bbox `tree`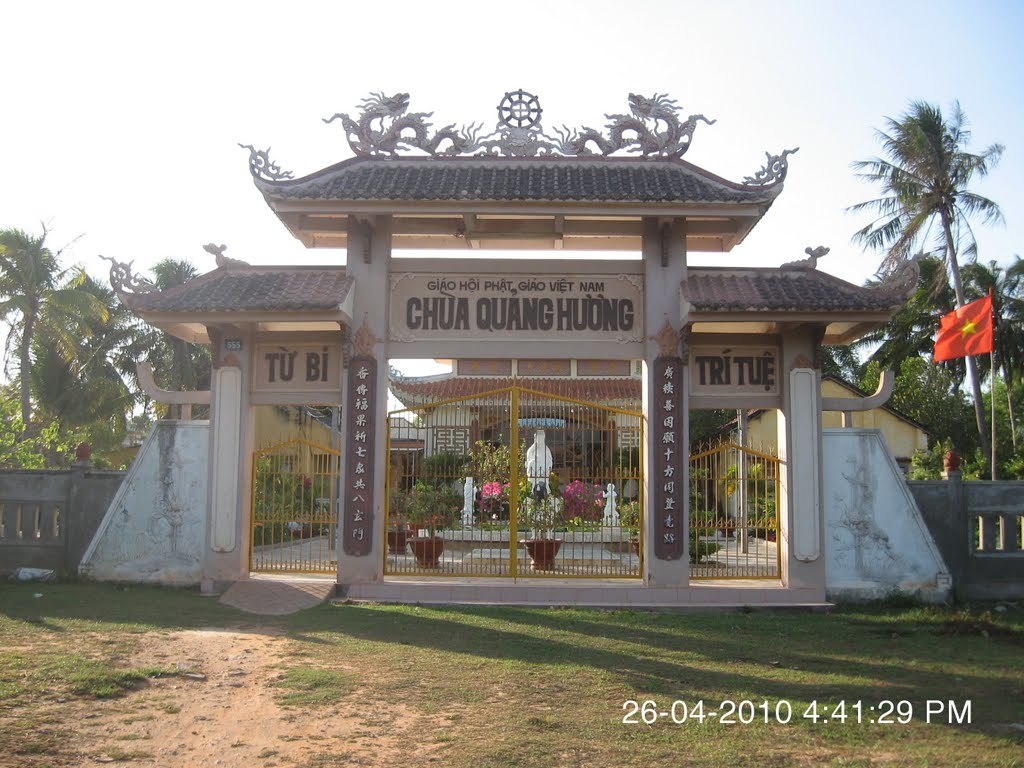
<box>693,407,743,447</box>
